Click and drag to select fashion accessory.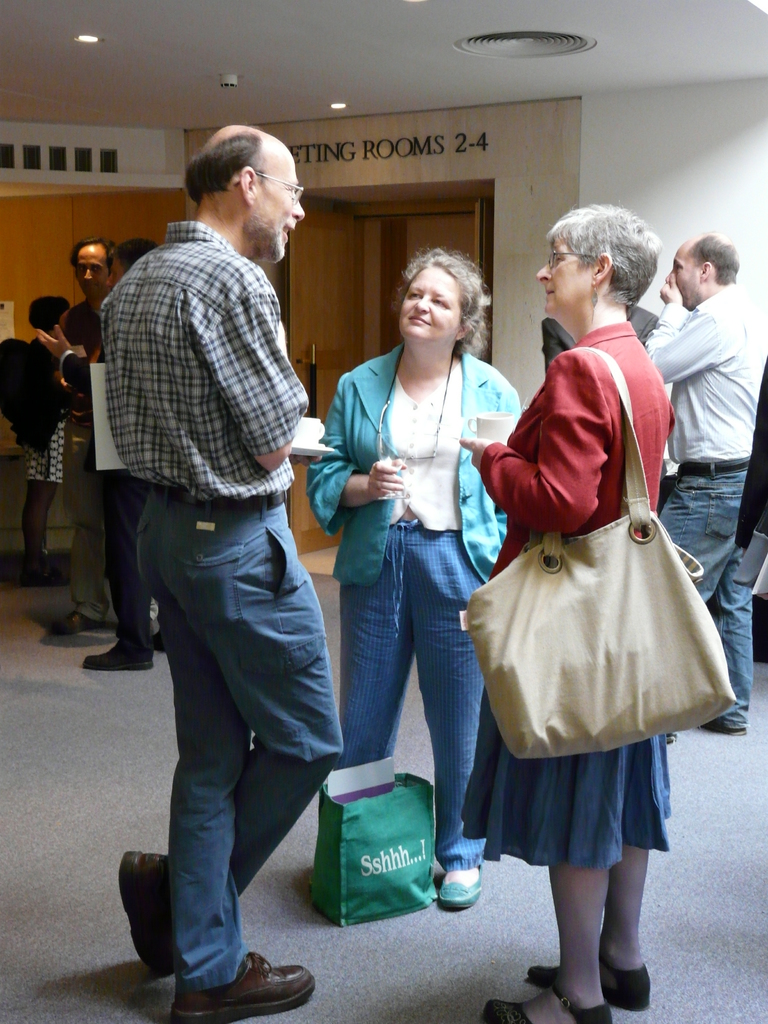
Selection: box(528, 962, 651, 1011).
